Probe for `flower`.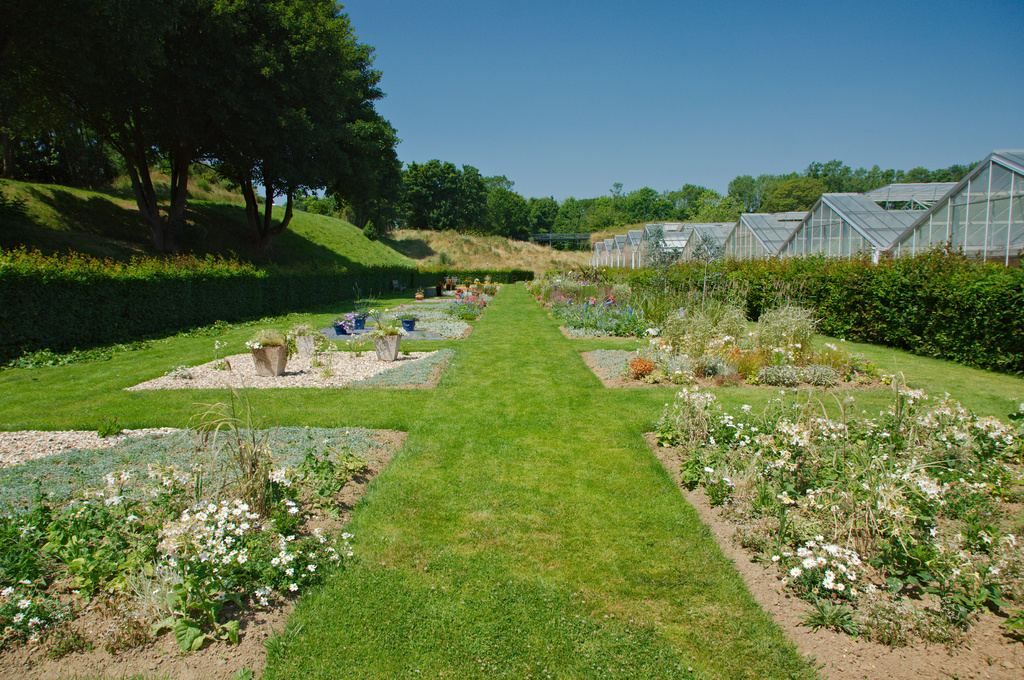
Probe result: 38, 599, 45, 605.
